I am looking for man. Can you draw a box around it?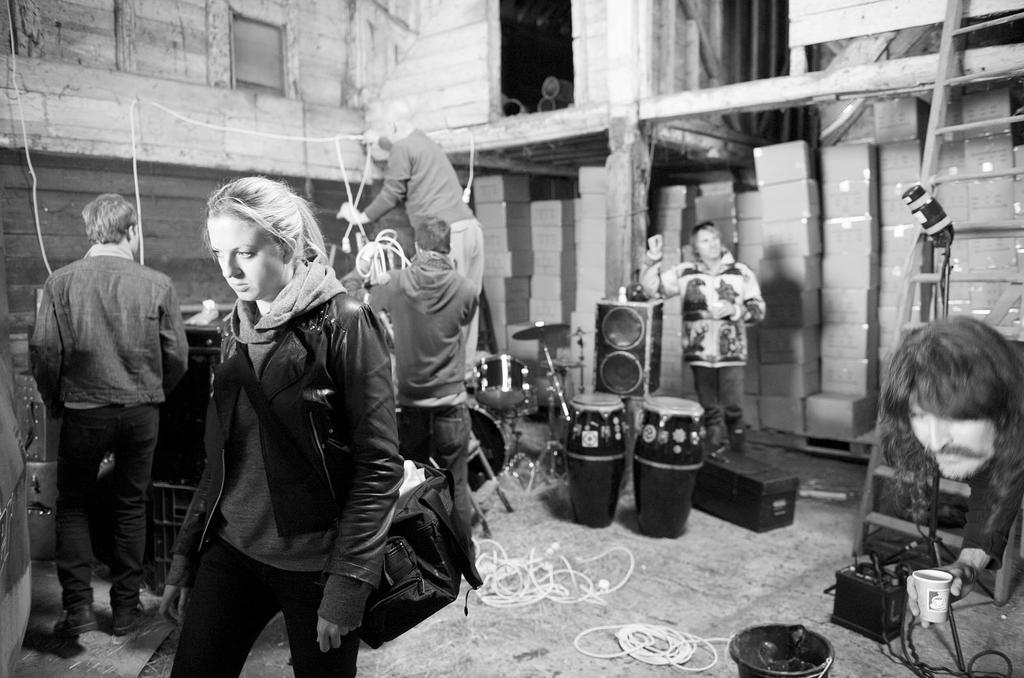
Sure, the bounding box is pyautogui.locateOnScreen(362, 218, 486, 562).
